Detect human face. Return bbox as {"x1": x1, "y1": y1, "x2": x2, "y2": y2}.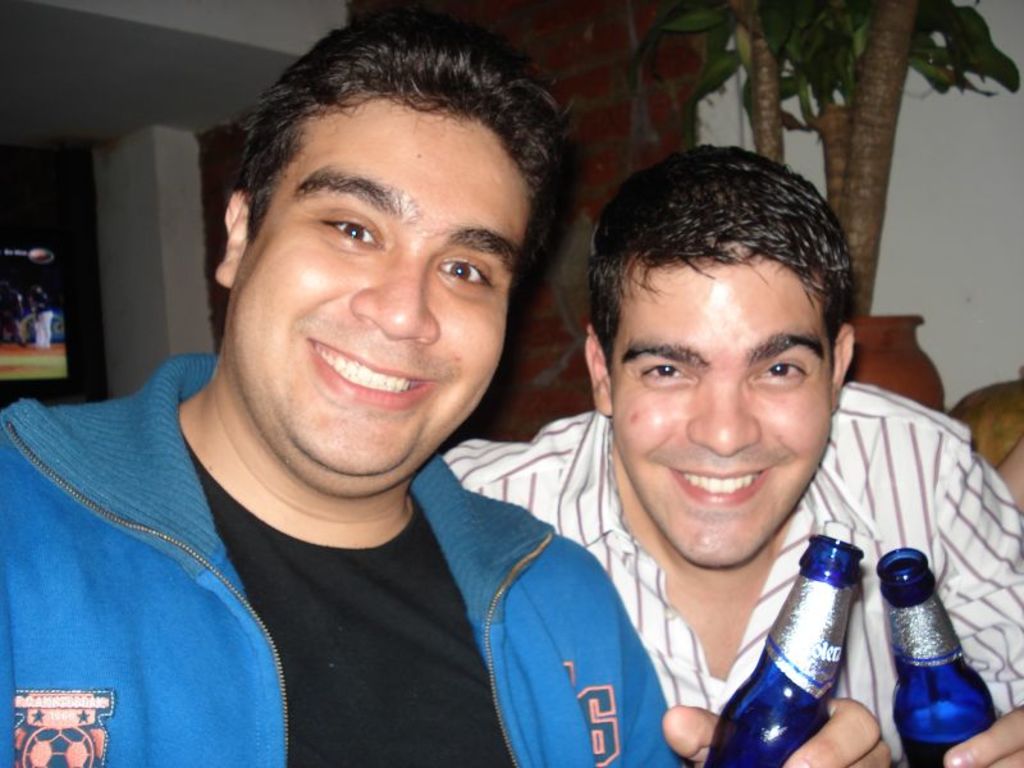
{"x1": 229, "y1": 111, "x2": 530, "y2": 488}.
